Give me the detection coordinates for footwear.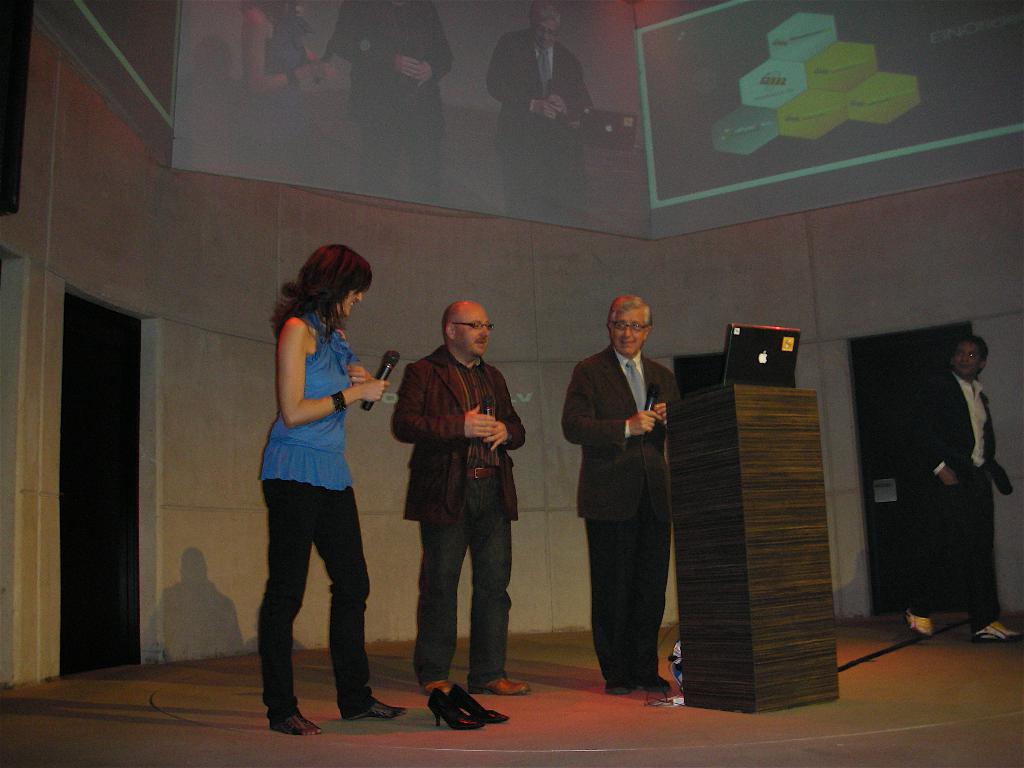
[left=415, top=676, right=447, bottom=694].
